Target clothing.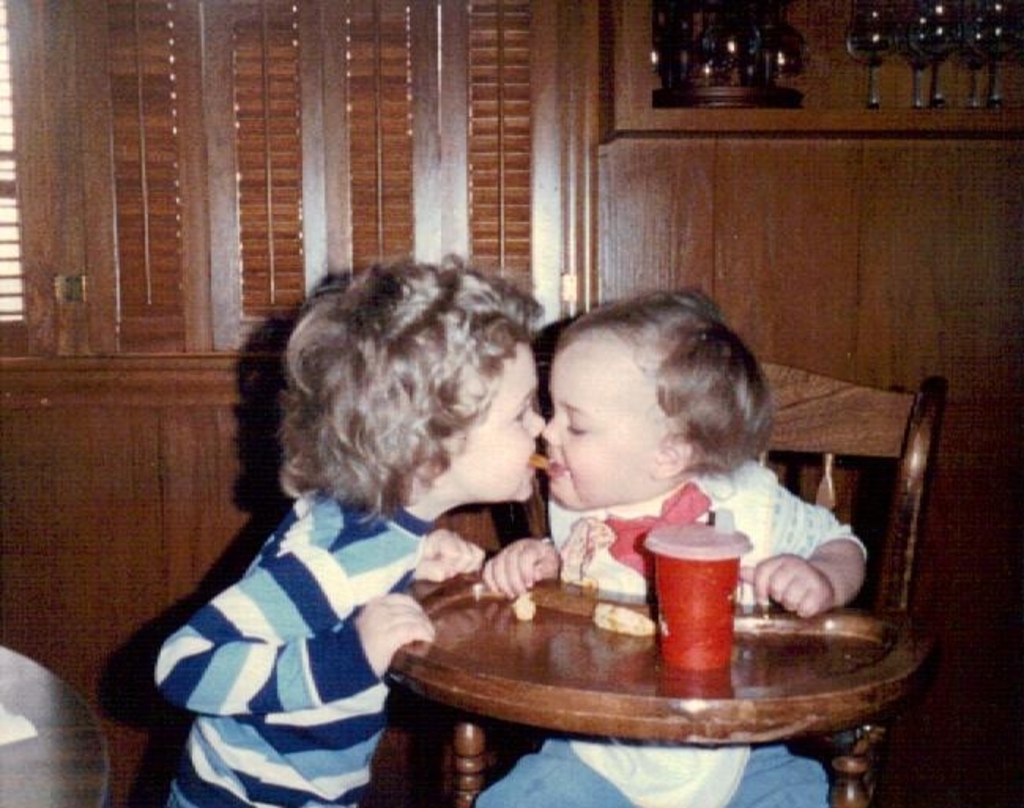
Target region: [126, 447, 495, 807].
